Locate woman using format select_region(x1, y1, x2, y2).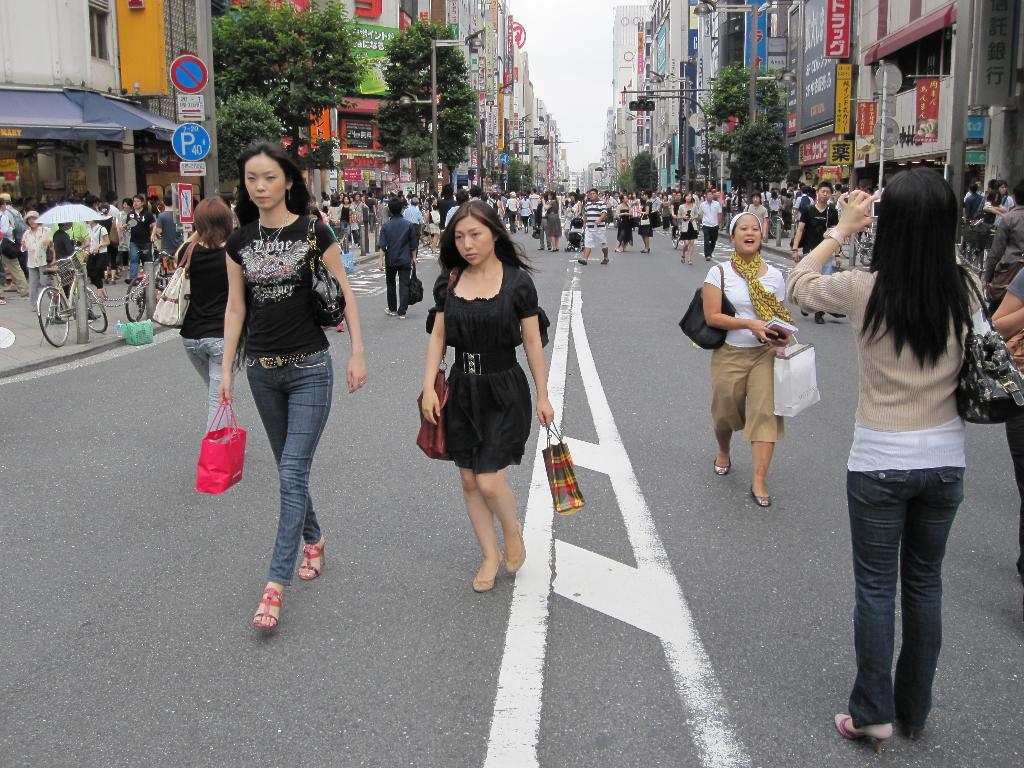
select_region(613, 194, 636, 251).
